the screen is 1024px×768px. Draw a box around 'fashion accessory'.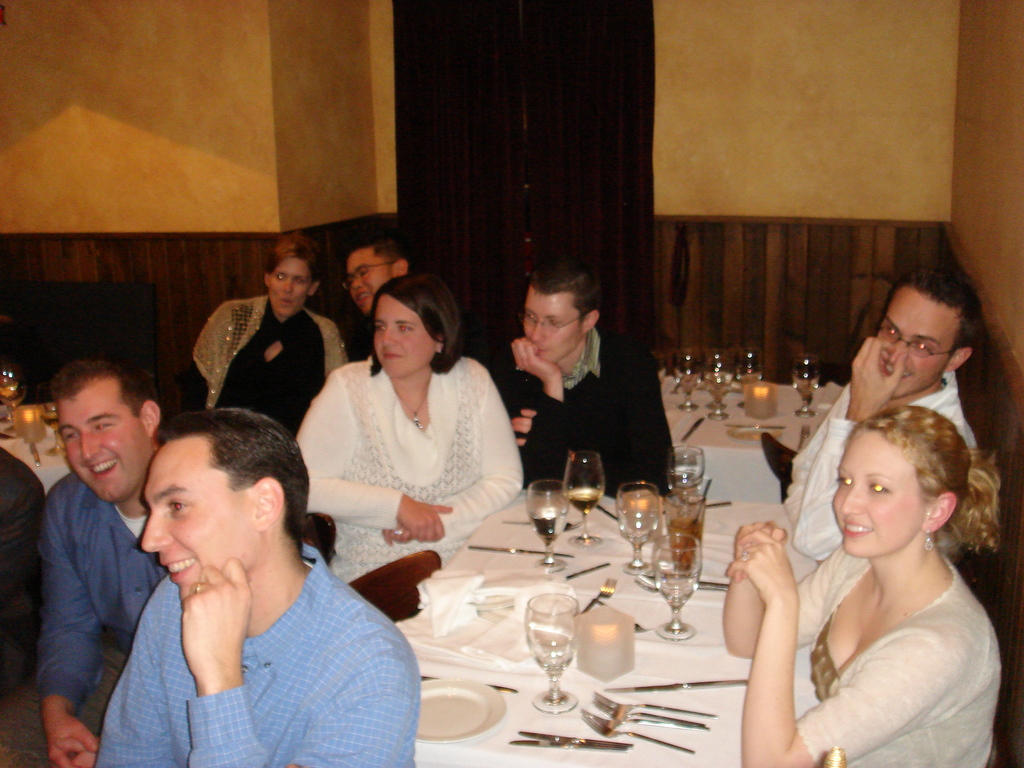
Rect(922, 527, 935, 556).
